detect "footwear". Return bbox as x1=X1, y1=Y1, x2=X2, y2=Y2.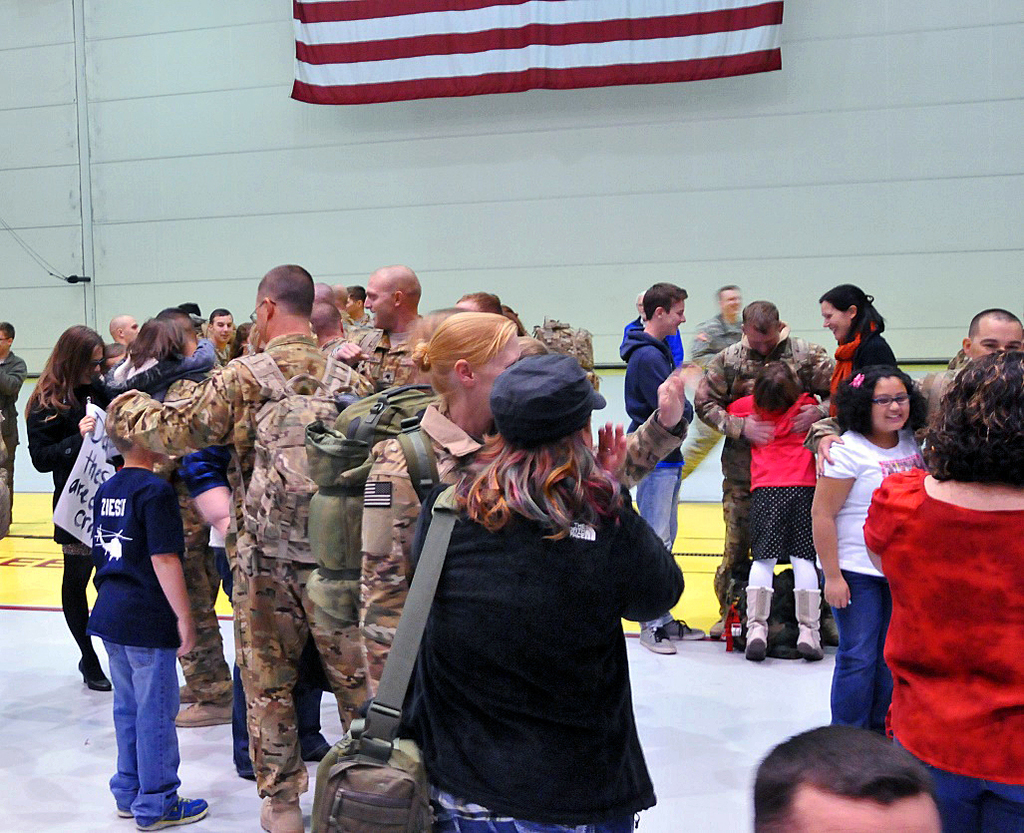
x1=305, y1=732, x2=332, y2=767.
